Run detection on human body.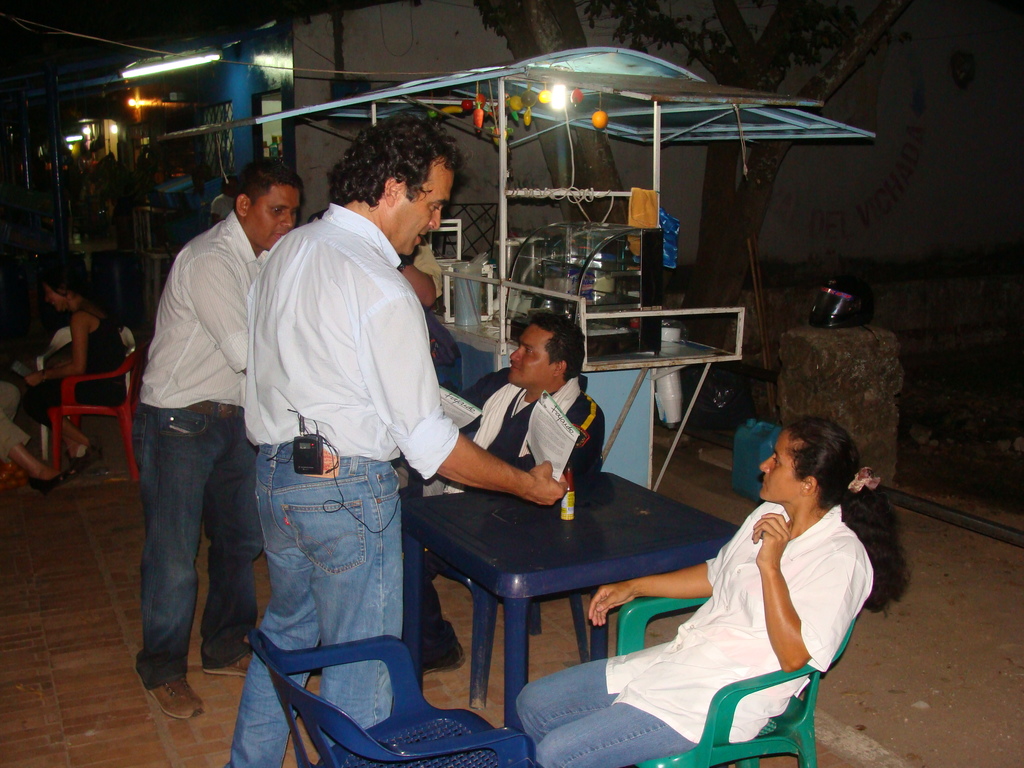
Result: select_region(17, 262, 127, 475).
